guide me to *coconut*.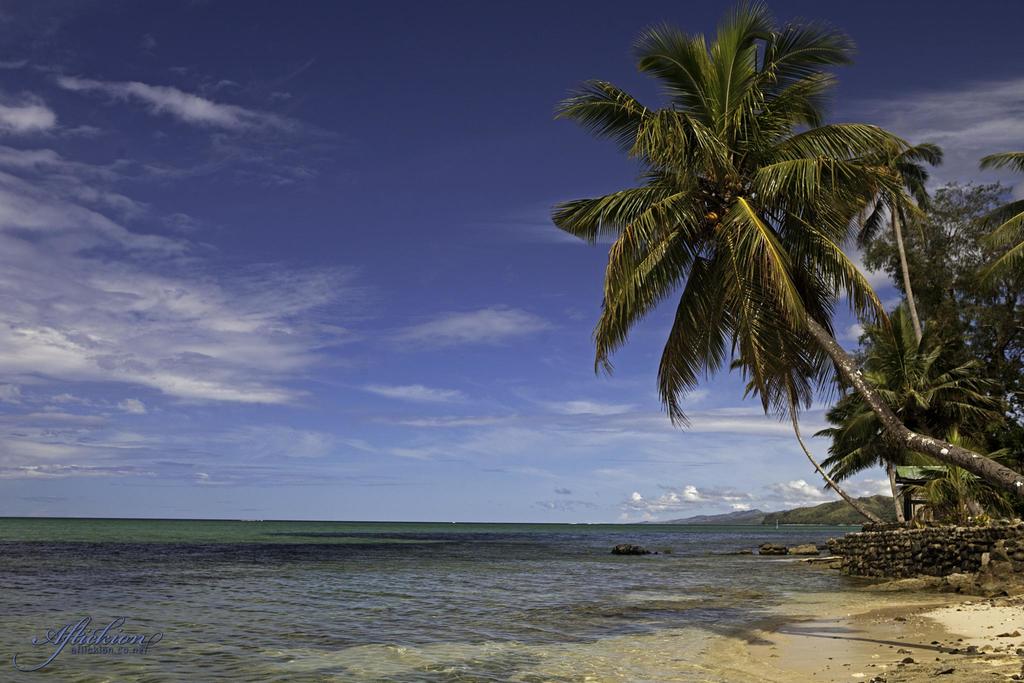
Guidance: box(703, 214, 716, 224).
